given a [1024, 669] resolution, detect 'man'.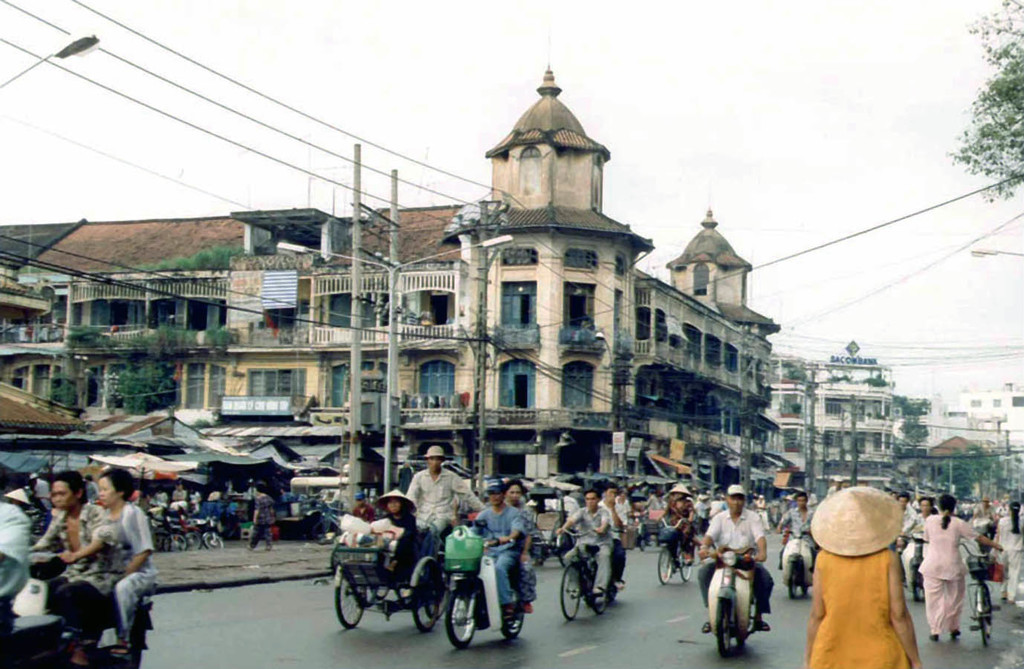
[777,492,814,542].
